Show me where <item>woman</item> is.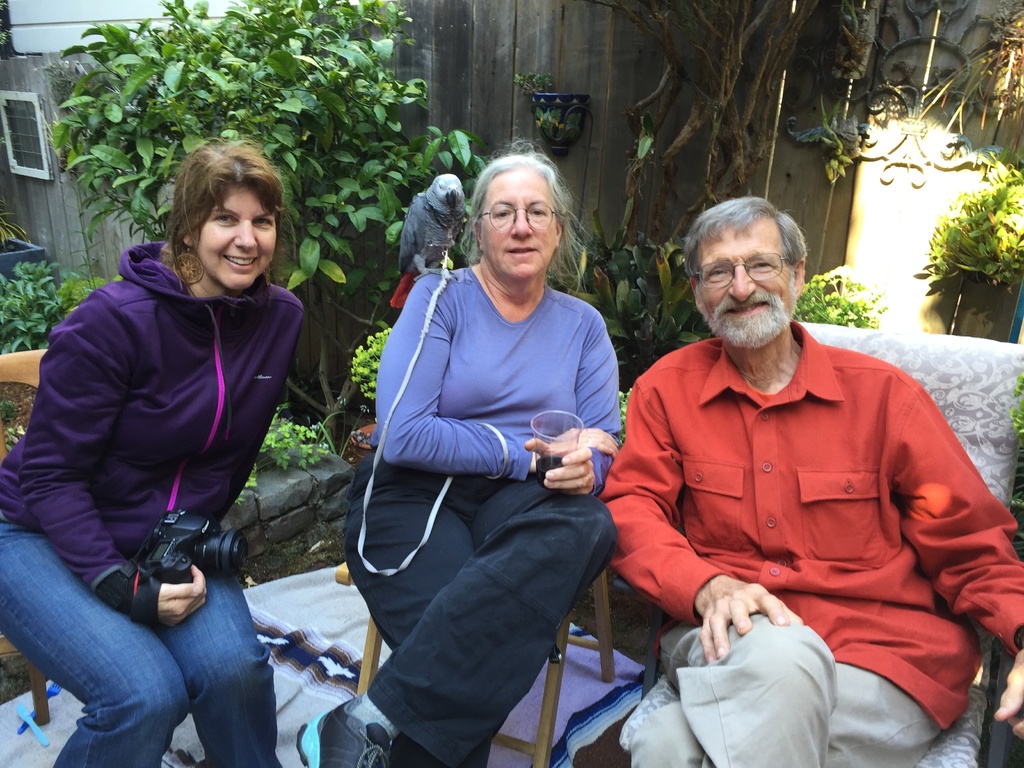
<item>woman</item> is at <region>294, 144, 628, 767</region>.
